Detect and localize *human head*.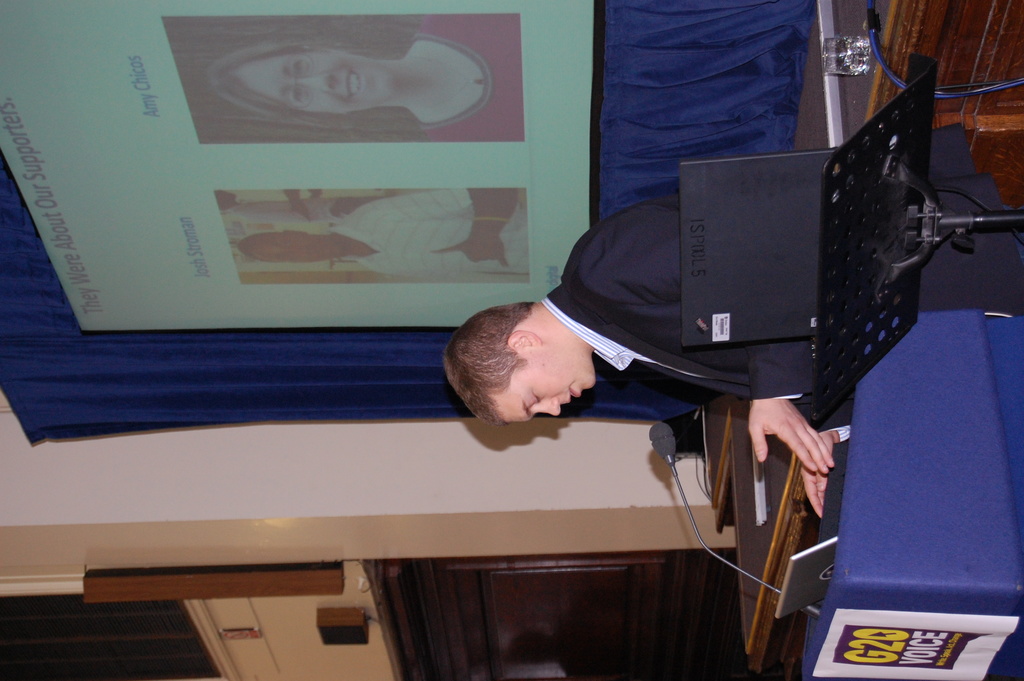
Localized at {"x1": 235, "y1": 230, "x2": 339, "y2": 267}.
